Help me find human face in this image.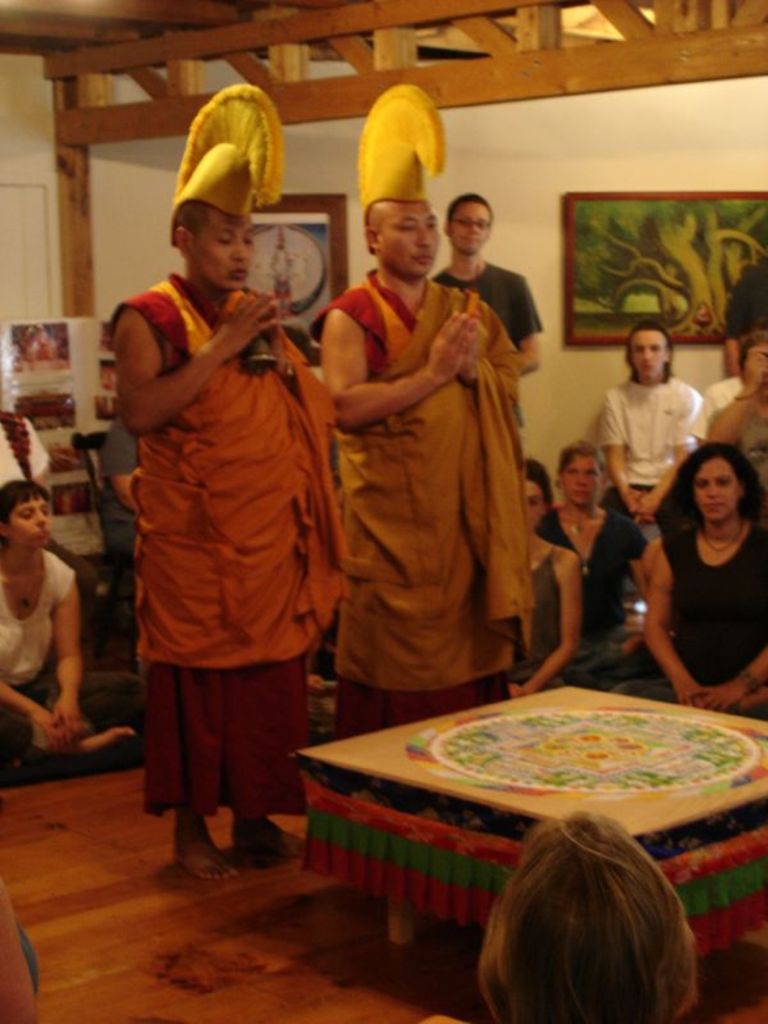
Found it: bbox=[696, 457, 739, 522].
